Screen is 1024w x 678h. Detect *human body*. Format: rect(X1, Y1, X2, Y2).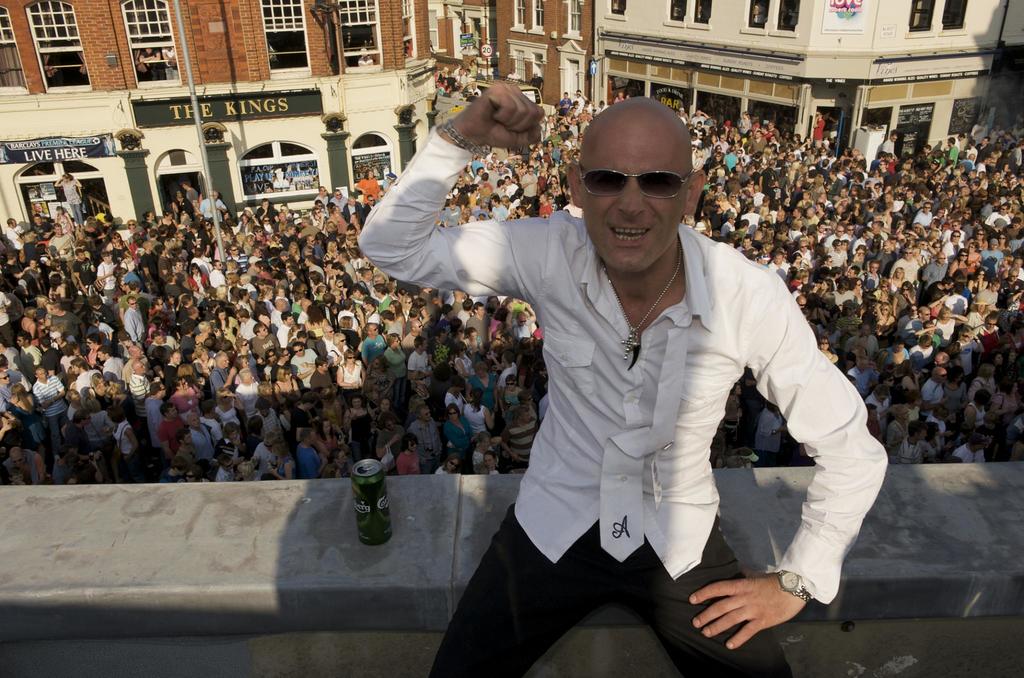
rect(469, 307, 493, 352).
